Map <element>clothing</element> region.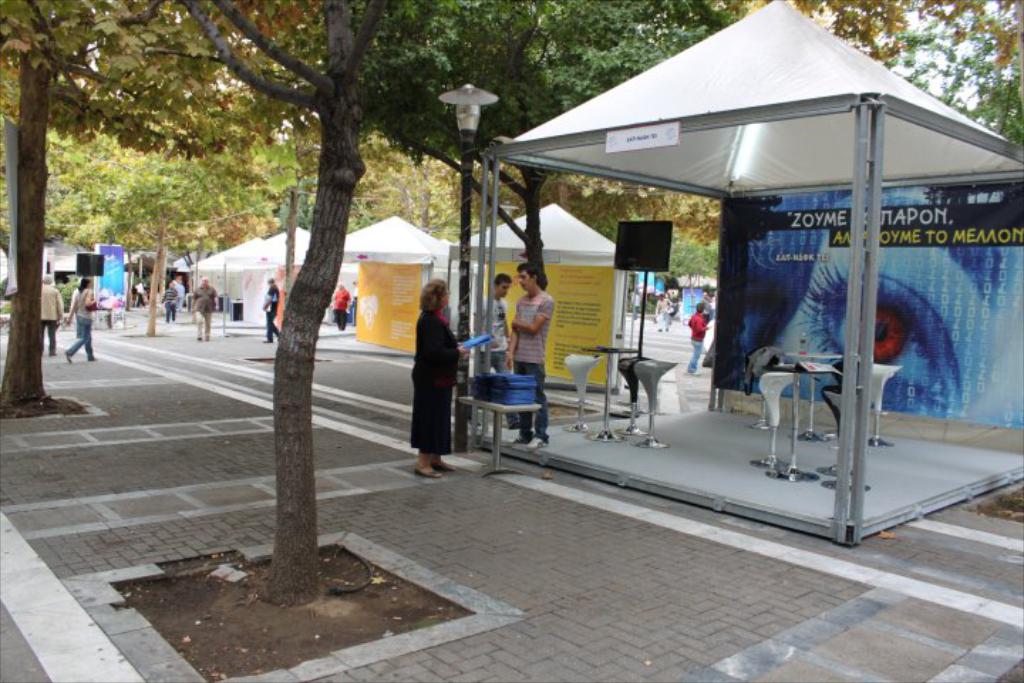
Mapped to <box>70,289,97,353</box>.
